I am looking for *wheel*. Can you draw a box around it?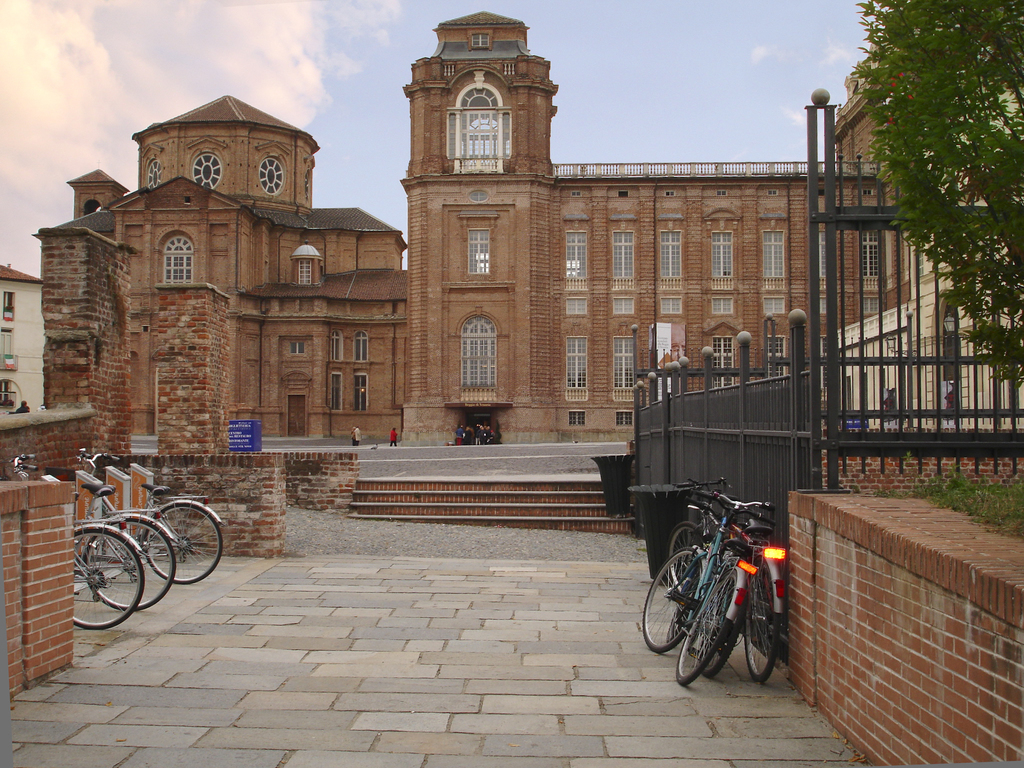
Sure, the bounding box is detection(705, 605, 737, 677).
